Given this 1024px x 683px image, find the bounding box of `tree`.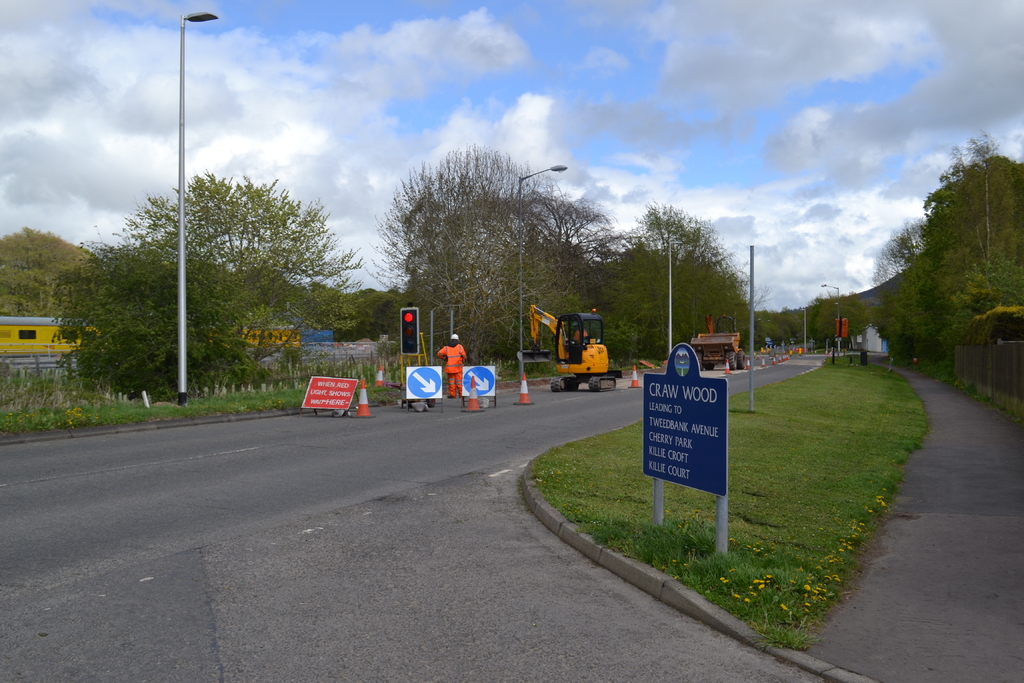
bbox=[860, 206, 926, 334].
